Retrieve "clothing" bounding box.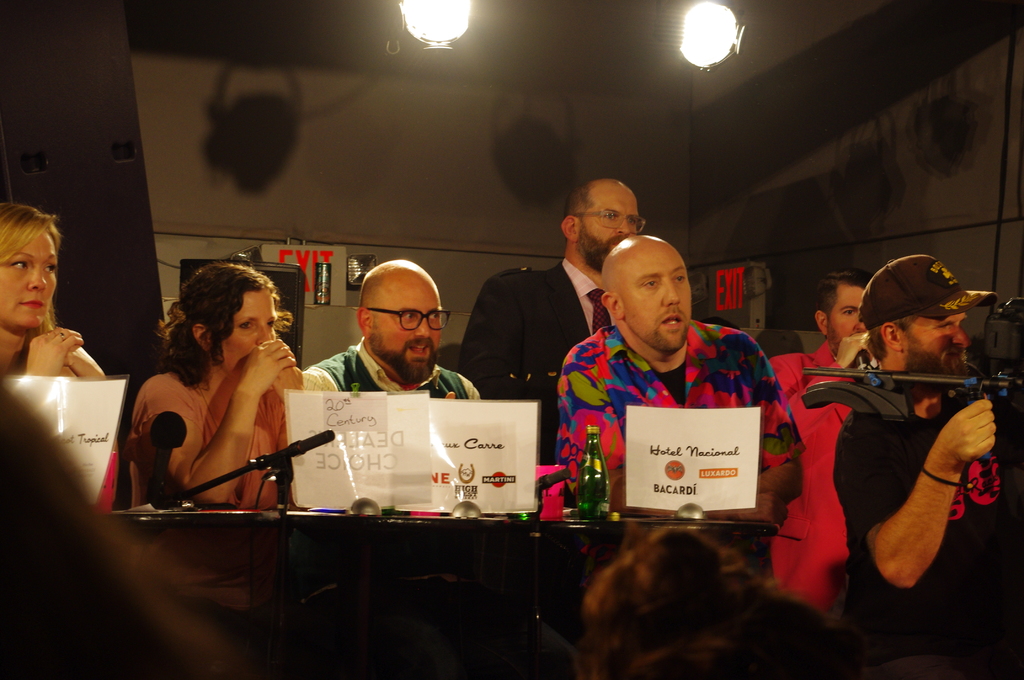
Bounding box: 547,298,808,542.
